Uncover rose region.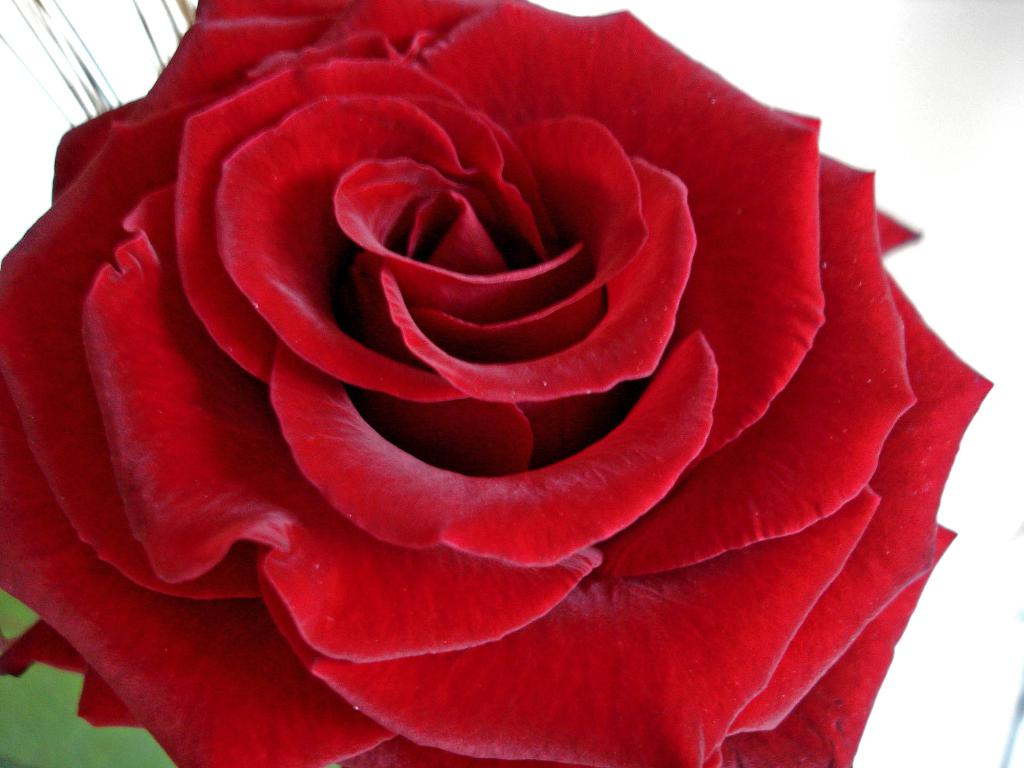
Uncovered: bbox=[0, 0, 998, 767].
